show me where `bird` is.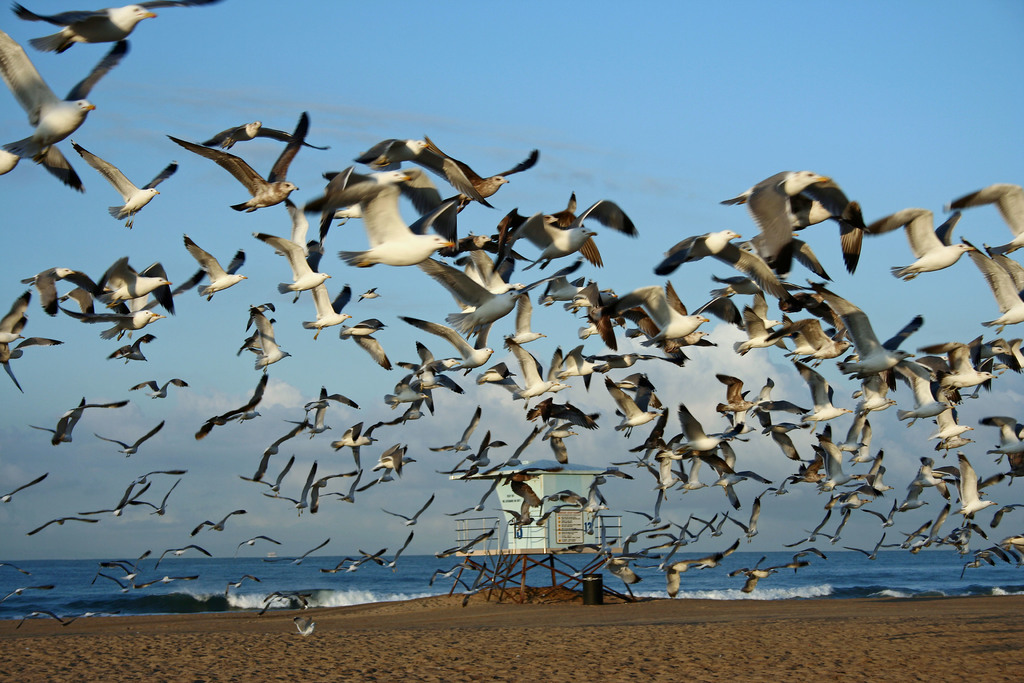
`bird` is at [left=11, top=255, right=86, bottom=314].
